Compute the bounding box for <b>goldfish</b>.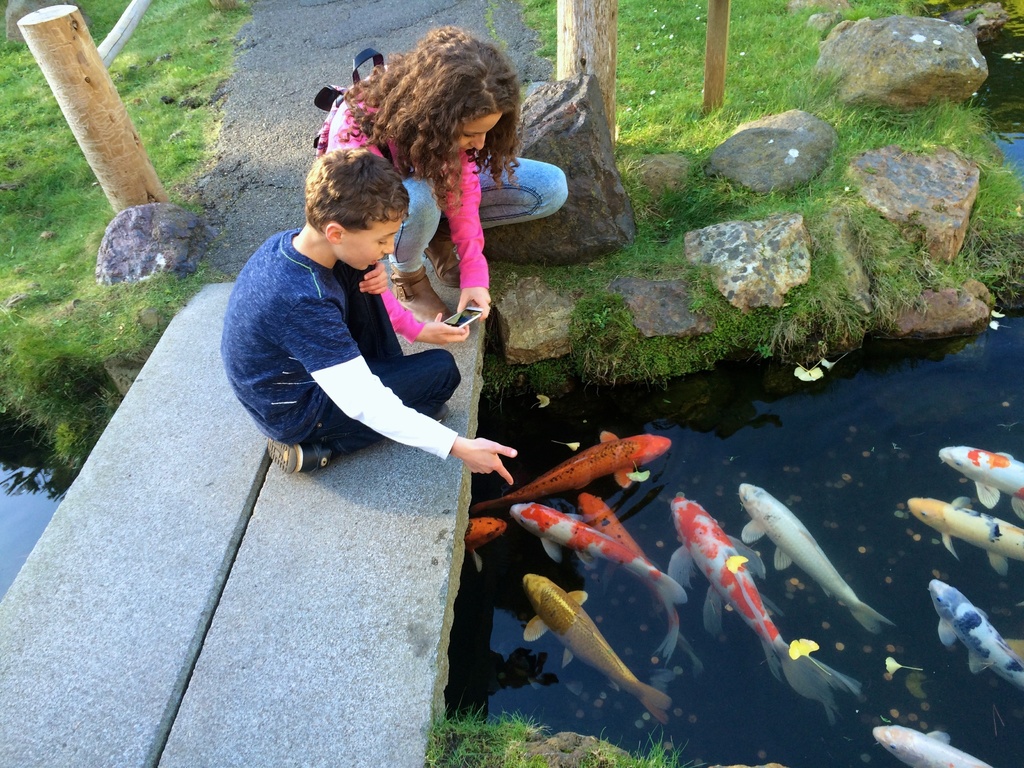
<box>934,577,1023,692</box>.
